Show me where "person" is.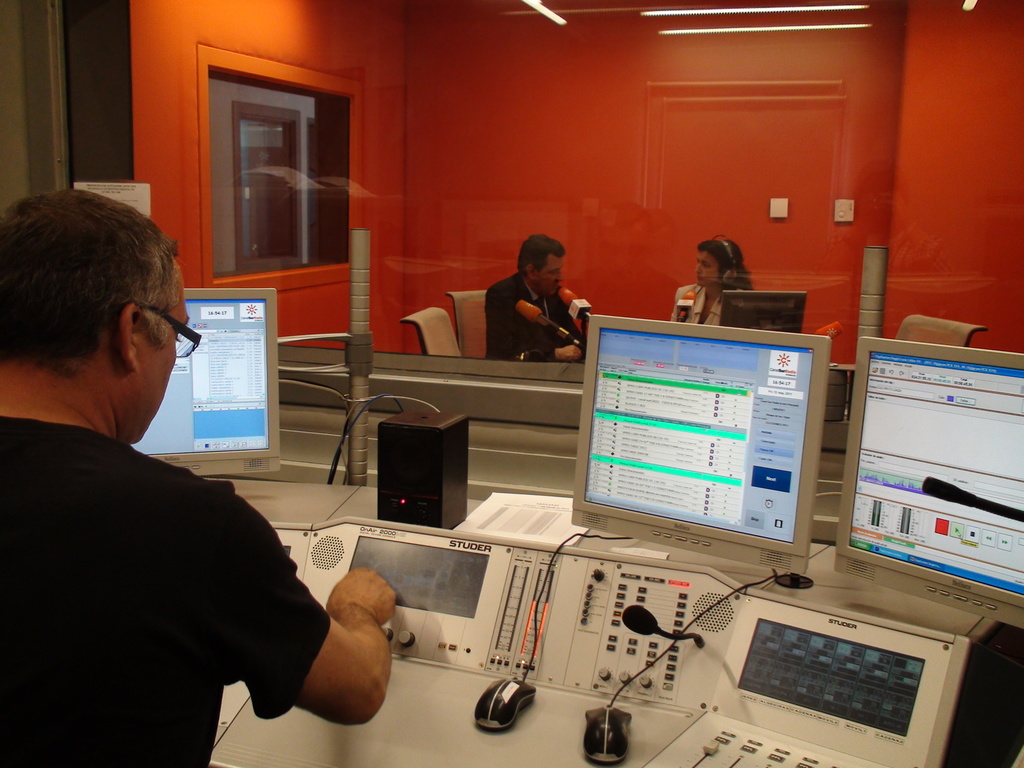
"person" is at (left=675, top=239, right=754, bottom=323).
